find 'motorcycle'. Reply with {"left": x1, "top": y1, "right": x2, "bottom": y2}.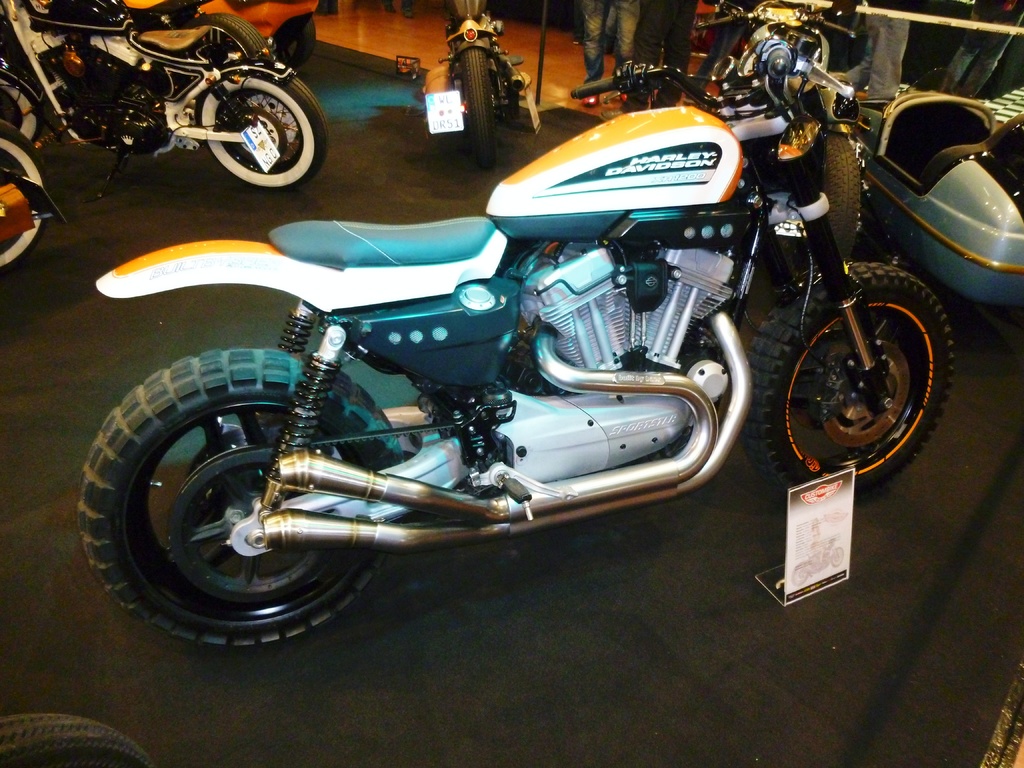
{"left": 0, "top": 121, "right": 50, "bottom": 276}.
